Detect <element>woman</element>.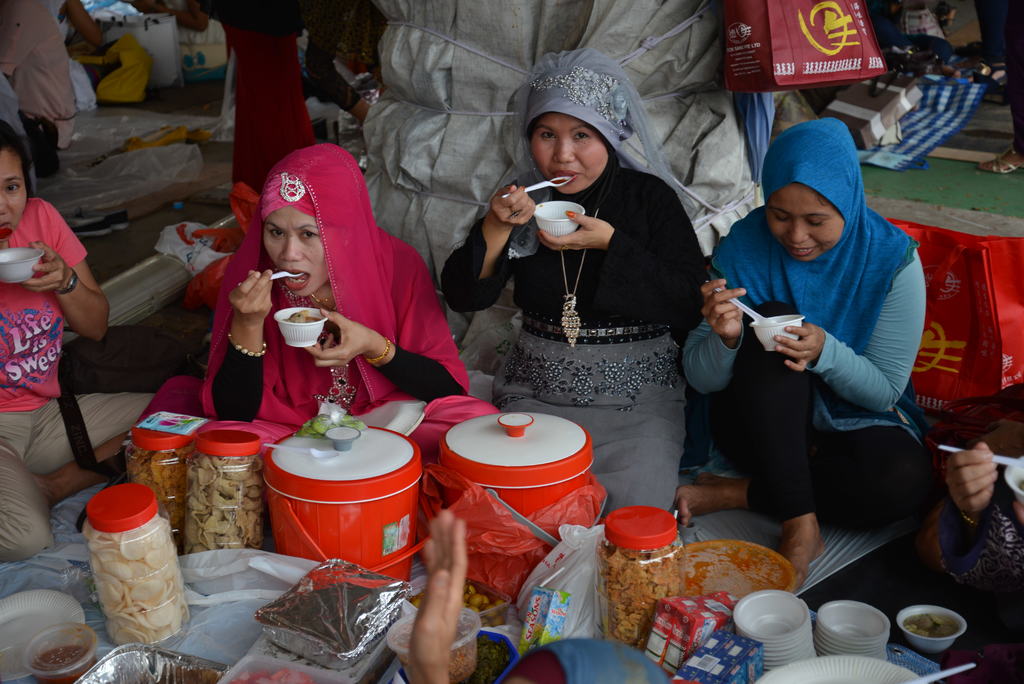
Detected at bbox(203, 145, 465, 442).
